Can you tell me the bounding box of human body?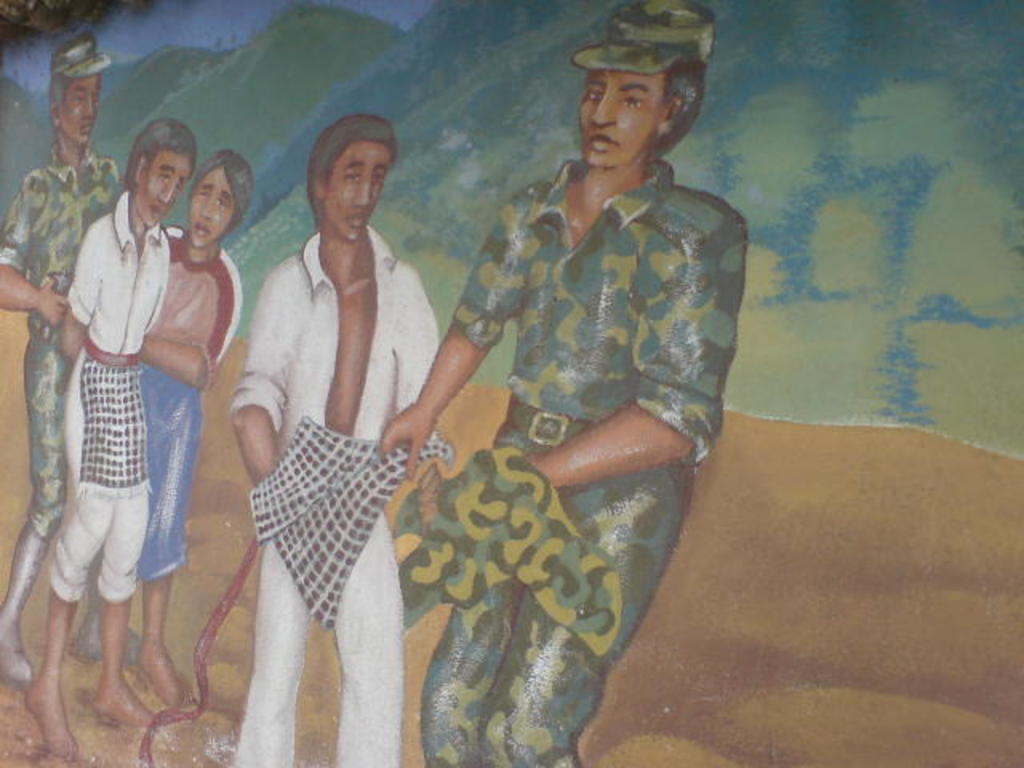
detection(378, 0, 749, 766).
